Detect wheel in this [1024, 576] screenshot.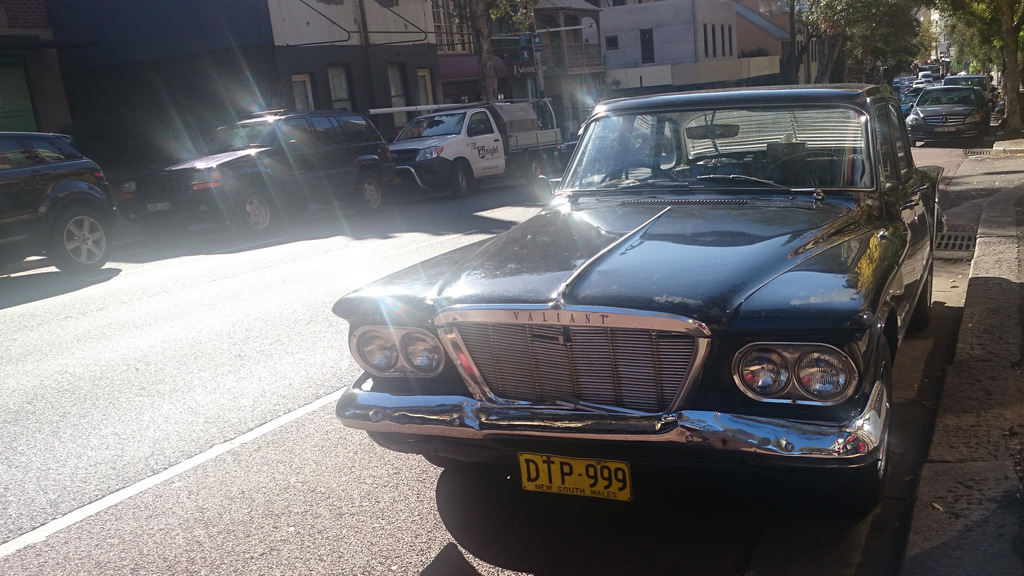
Detection: locate(451, 163, 468, 198).
